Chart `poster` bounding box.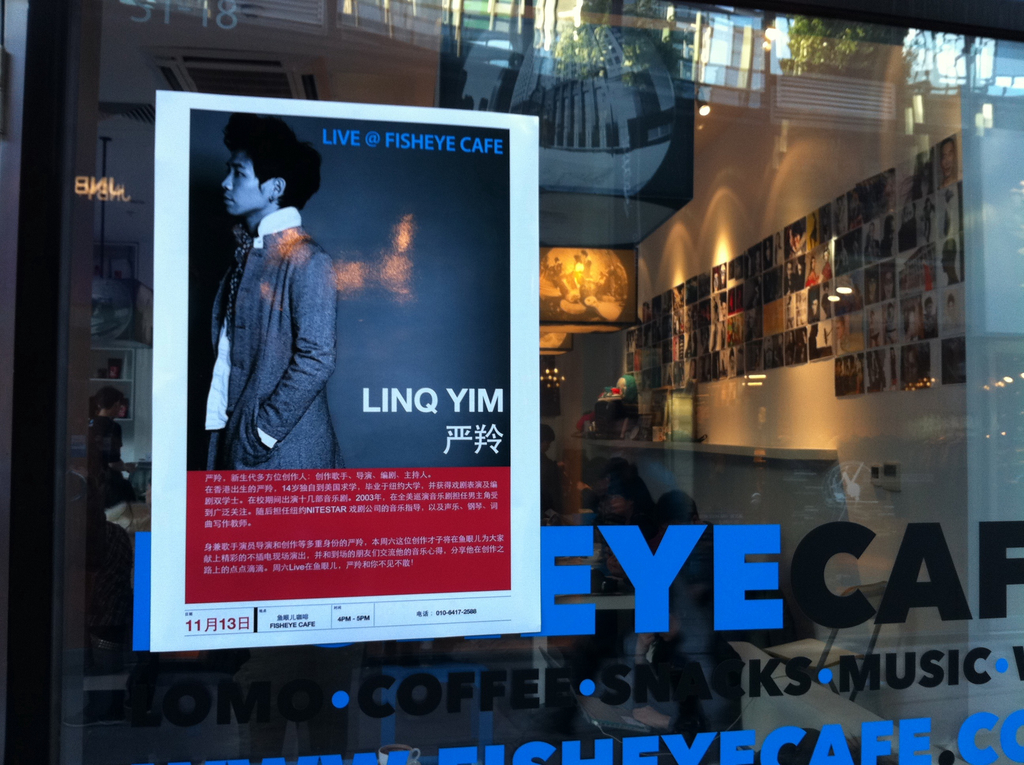
Charted: [151,87,540,652].
